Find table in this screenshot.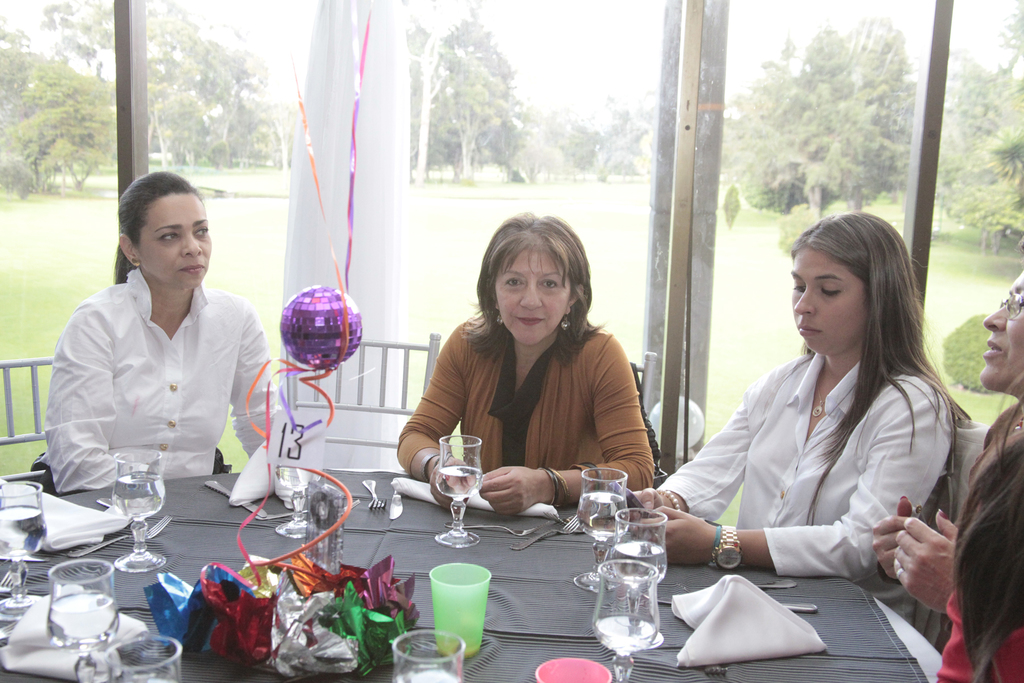
The bounding box for table is locate(0, 471, 941, 682).
